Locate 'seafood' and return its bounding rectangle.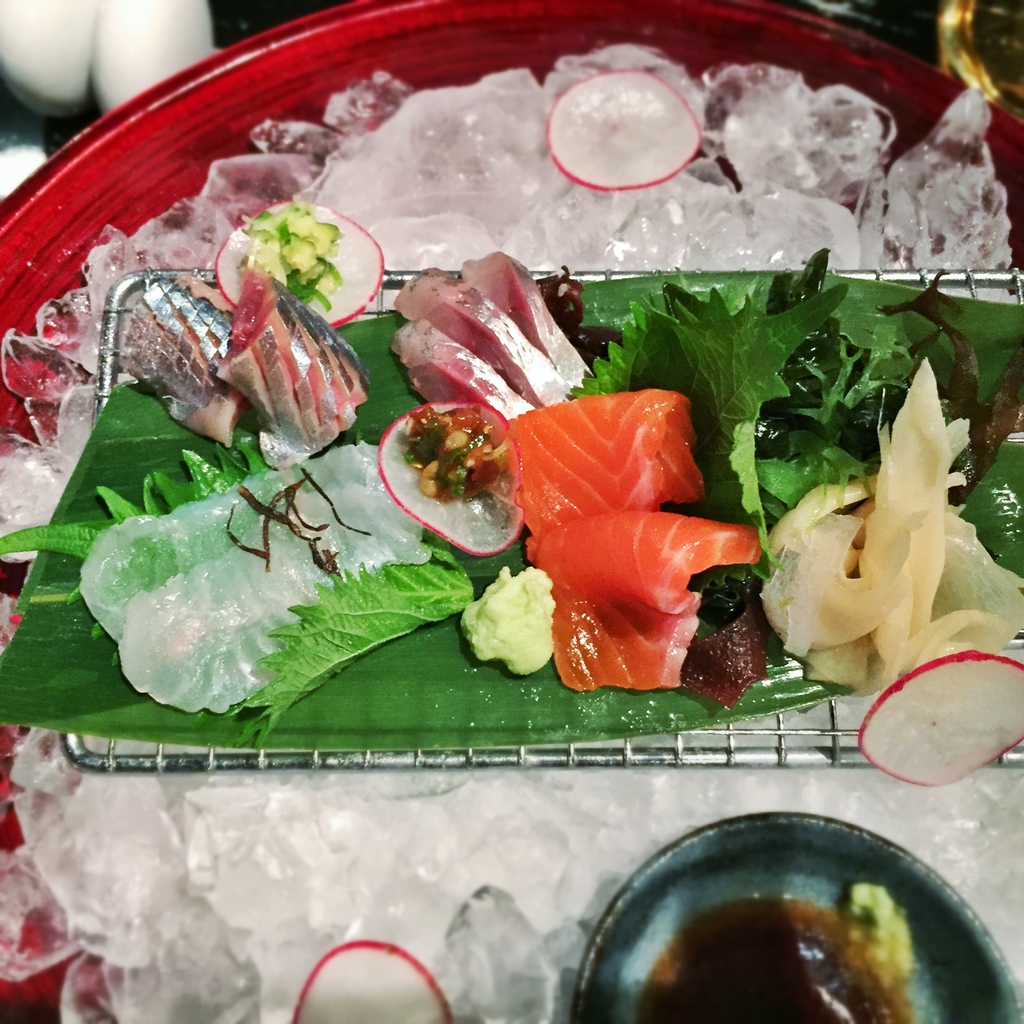
630:897:918:1023.
